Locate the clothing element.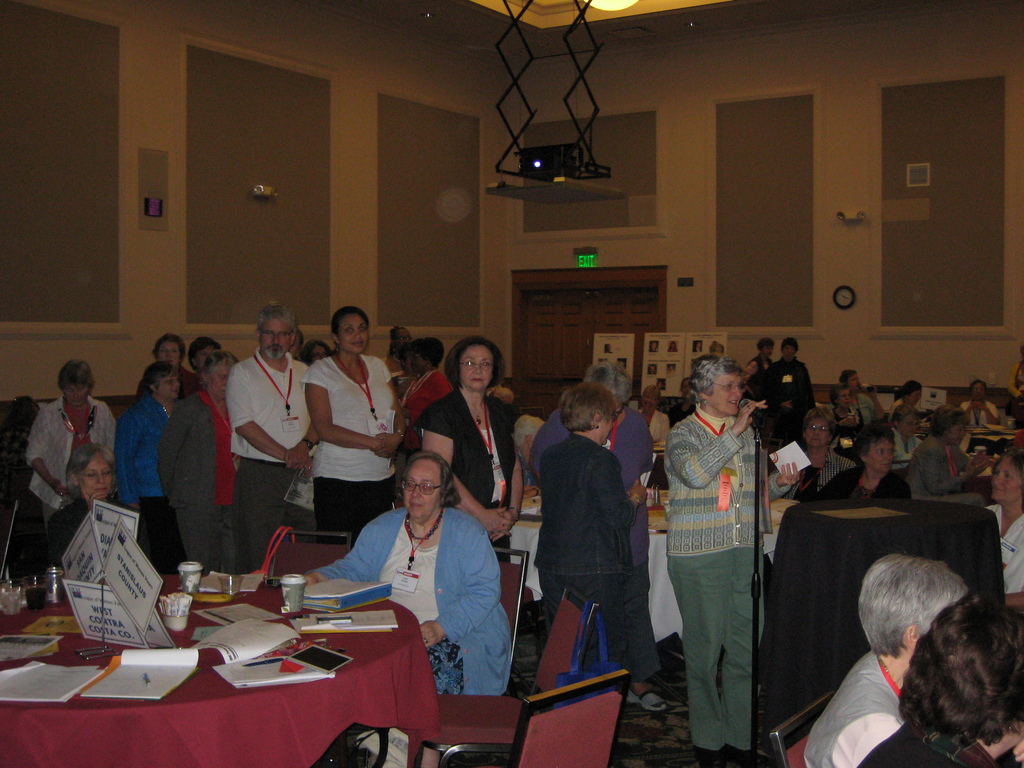
Element bbox: box=[526, 401, 664, 684].
